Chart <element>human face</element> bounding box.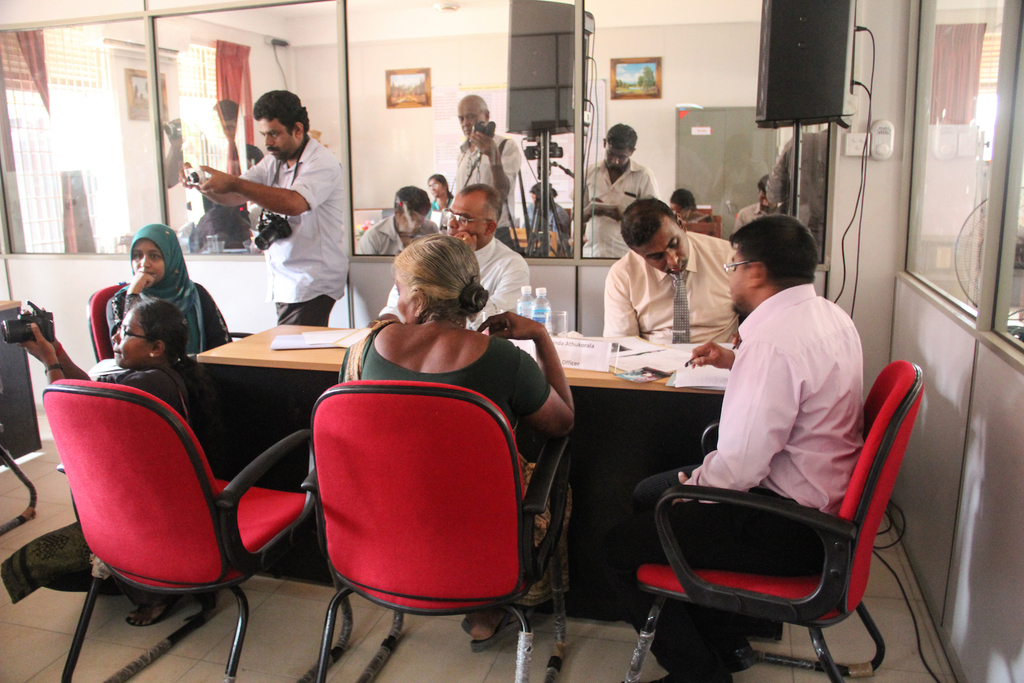
Charted: crop(730, 241, 753, 314).
